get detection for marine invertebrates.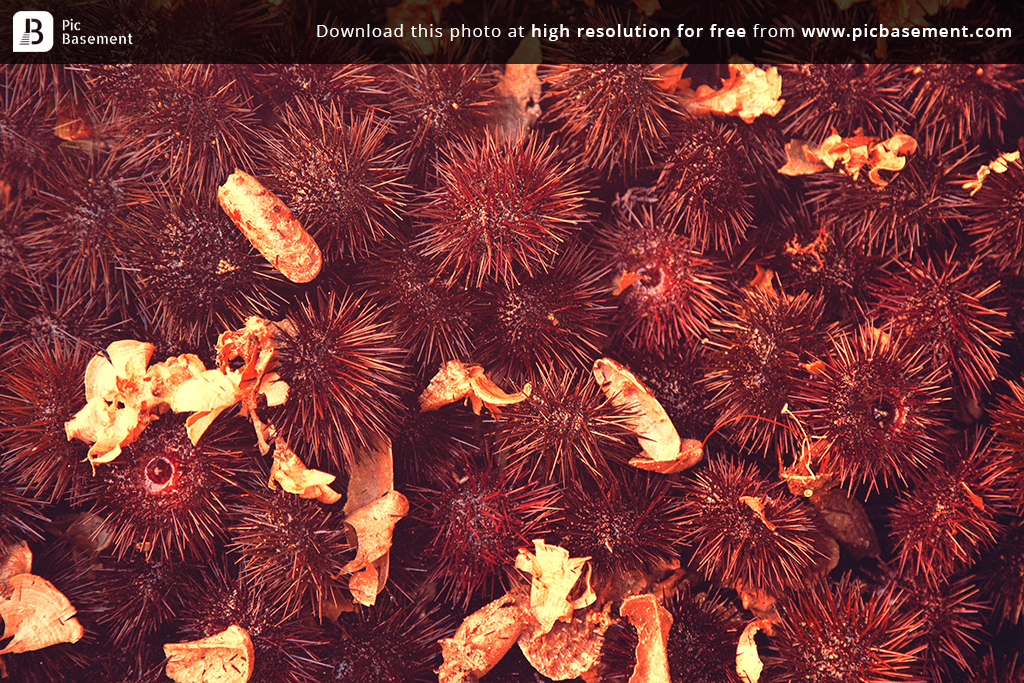
Detection: <bbox>666, 449, 817, 603</bbox>.
